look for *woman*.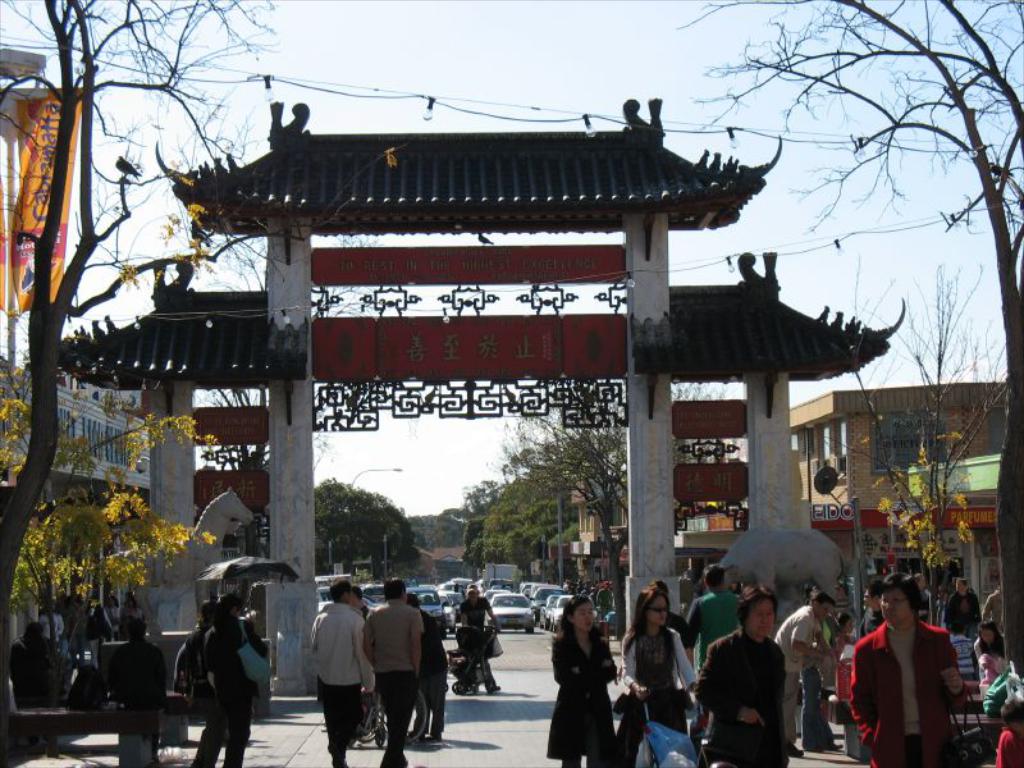
Found: detection(545, 602, 625, 760).
